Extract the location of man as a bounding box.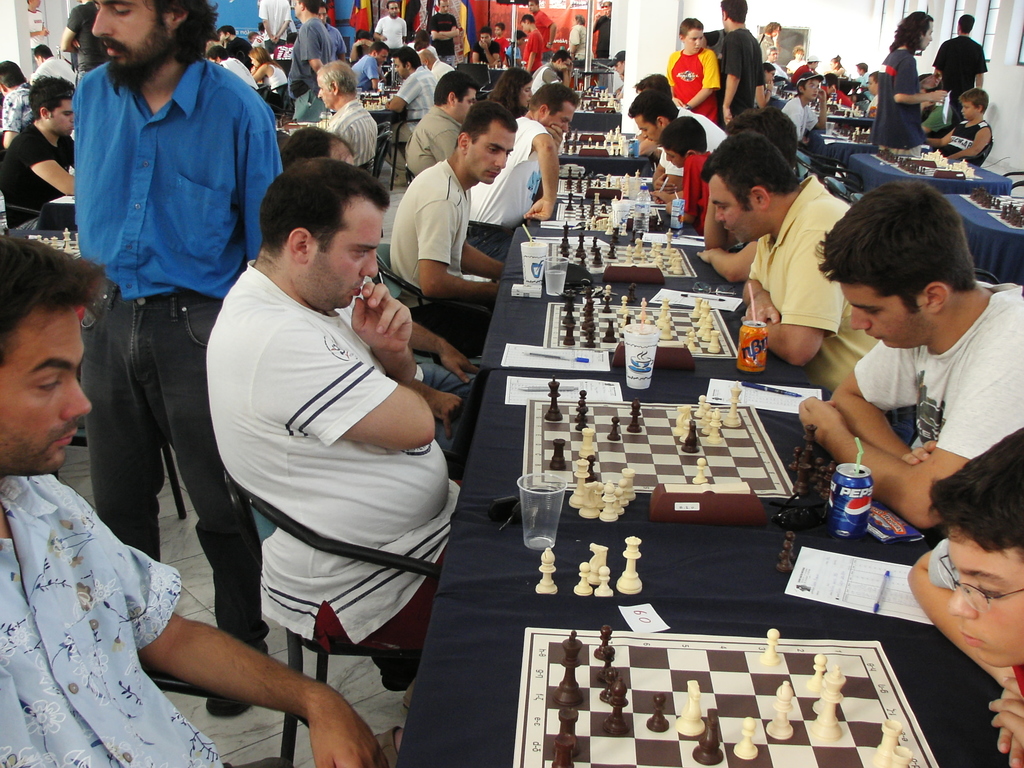
left=763, top=49, right=787, bottom=77.
